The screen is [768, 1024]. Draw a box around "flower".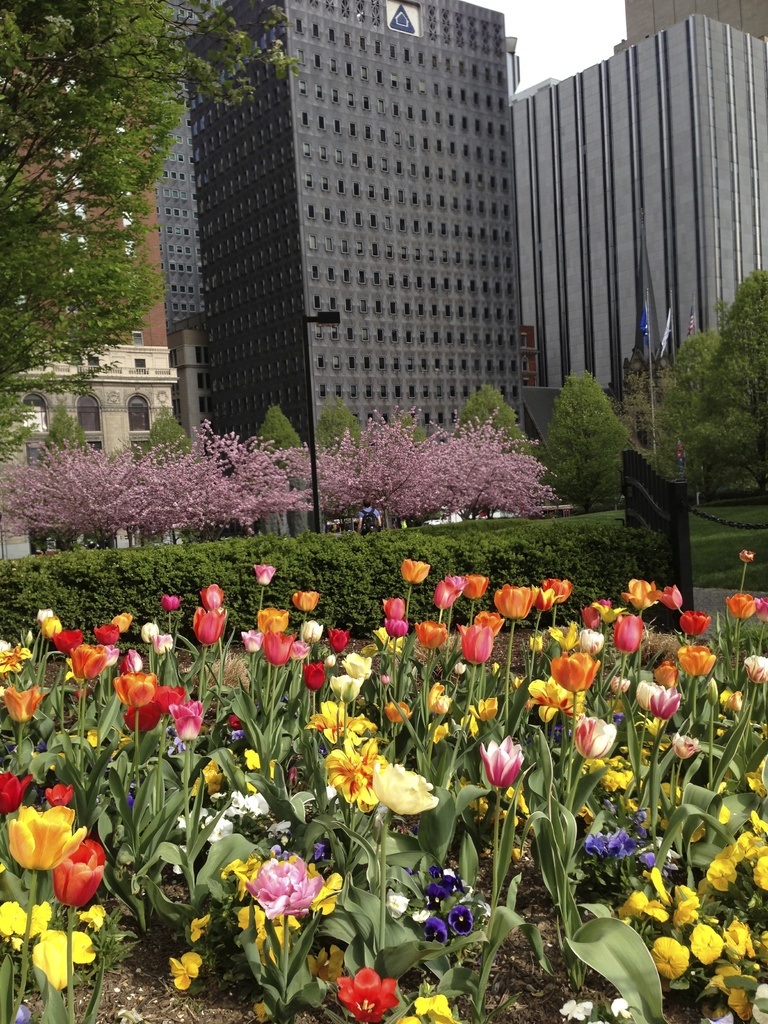
659:586:685:611.
